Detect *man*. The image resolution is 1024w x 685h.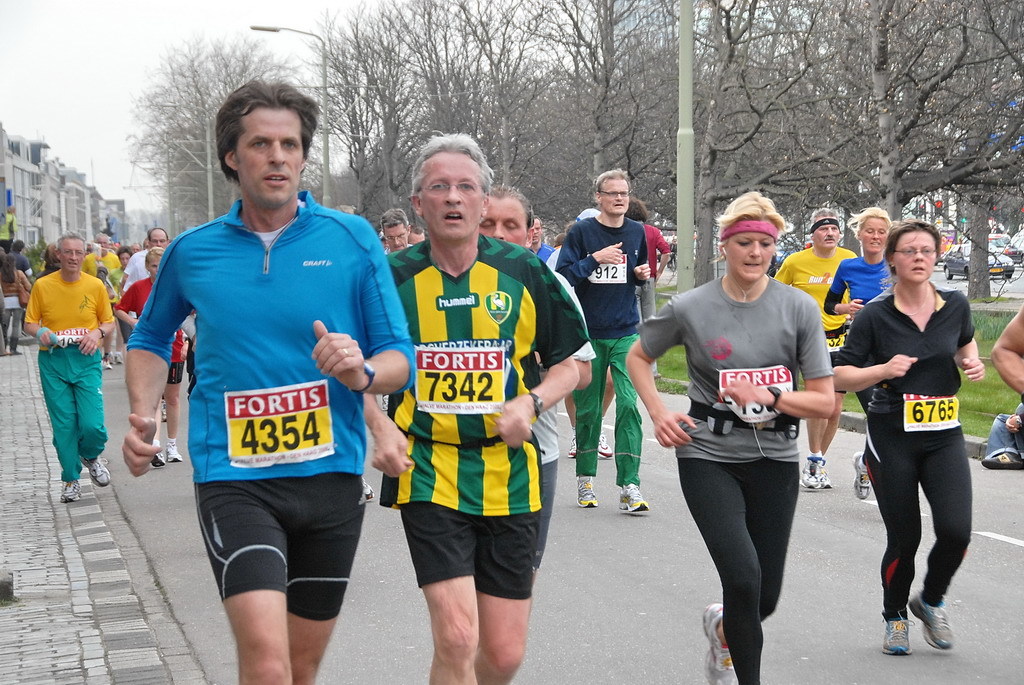
rect(374, 210, 424, 250).
